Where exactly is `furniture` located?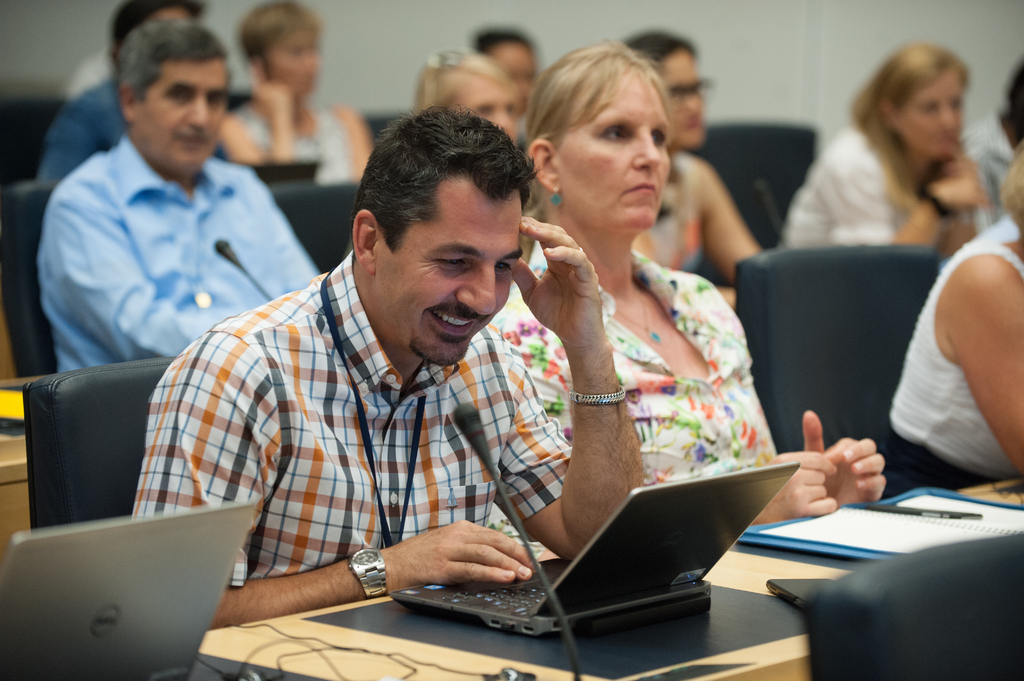
Its bounding box is detection(225, 83, 251, 112).
